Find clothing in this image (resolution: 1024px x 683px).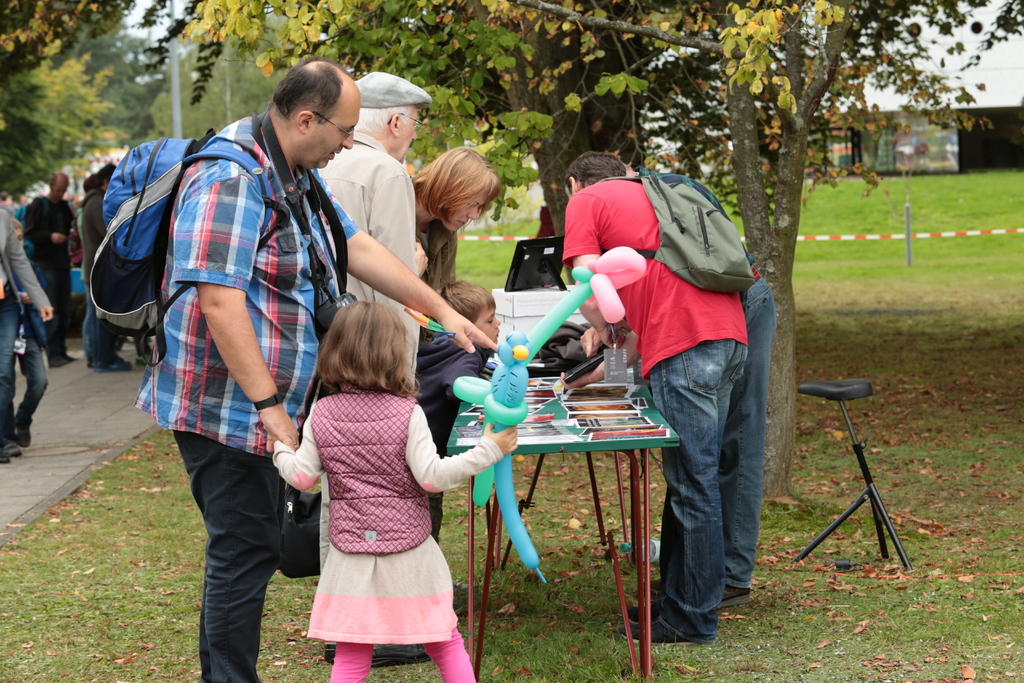
rect(0, 189, 51, 464).
